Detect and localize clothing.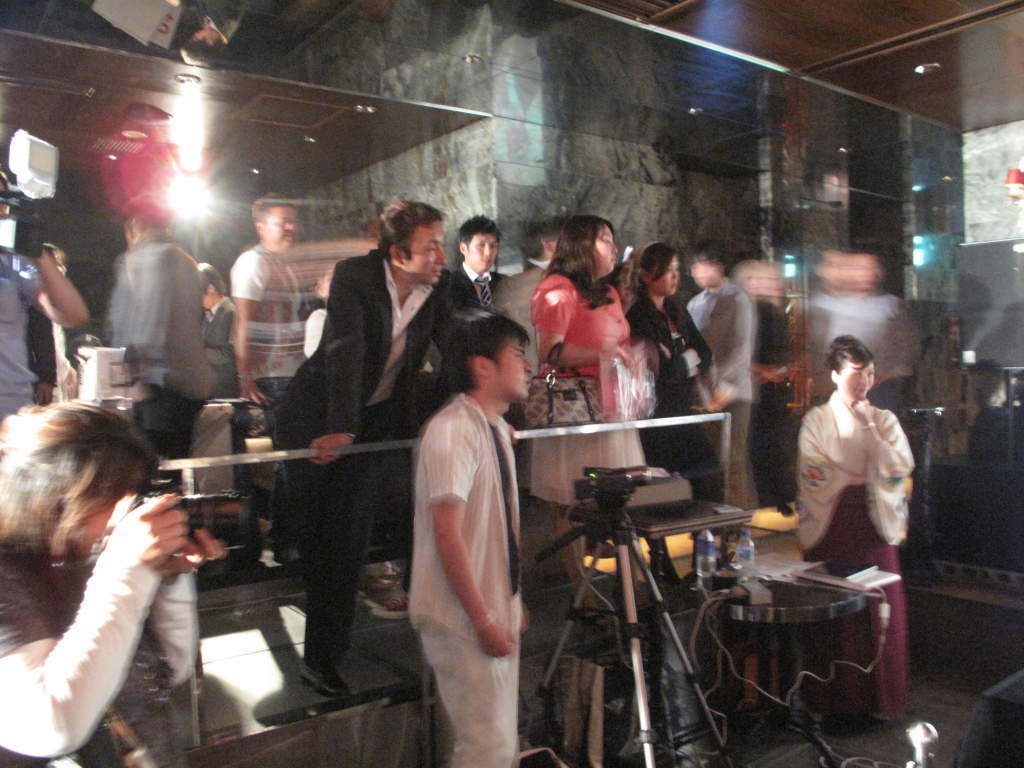
Localized at region(91, 233, 210, 477).
